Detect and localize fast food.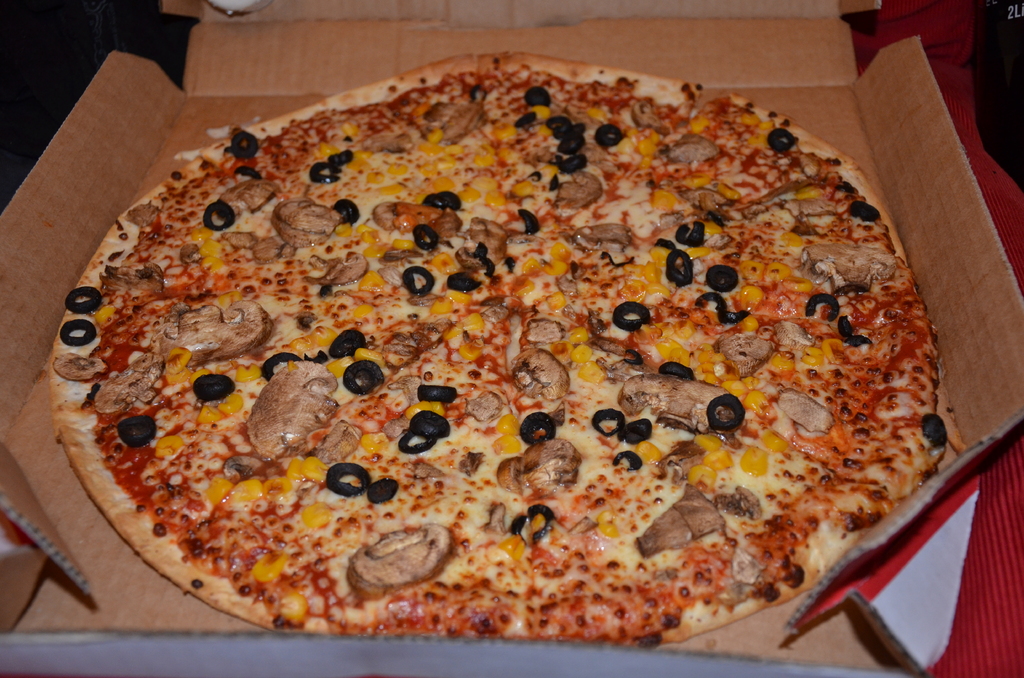
Localized at <bbox>507, 318, 902, 653</bbox>.
